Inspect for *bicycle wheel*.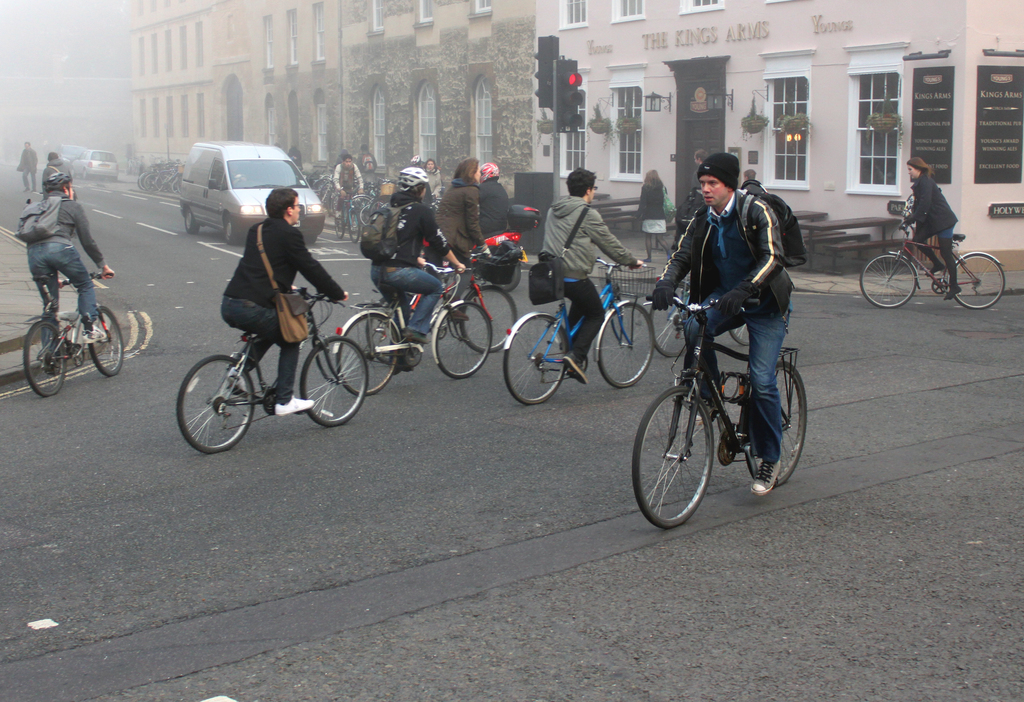
Inspection: <box>94,306,123,373</box>.
